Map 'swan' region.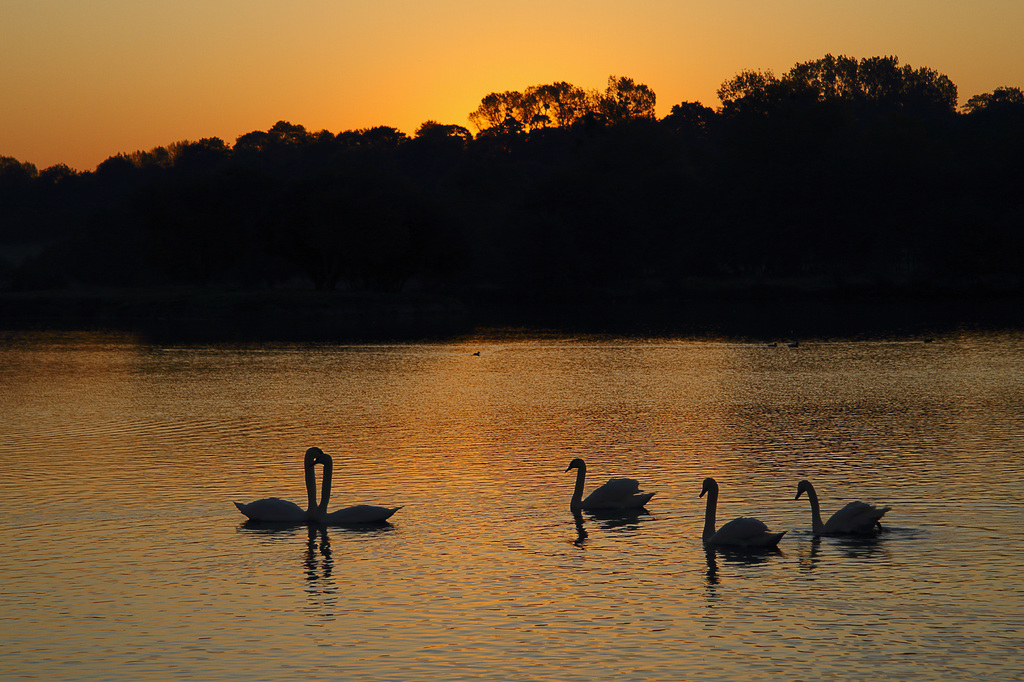
Mapped to detection(797, 479, 888, 544).
